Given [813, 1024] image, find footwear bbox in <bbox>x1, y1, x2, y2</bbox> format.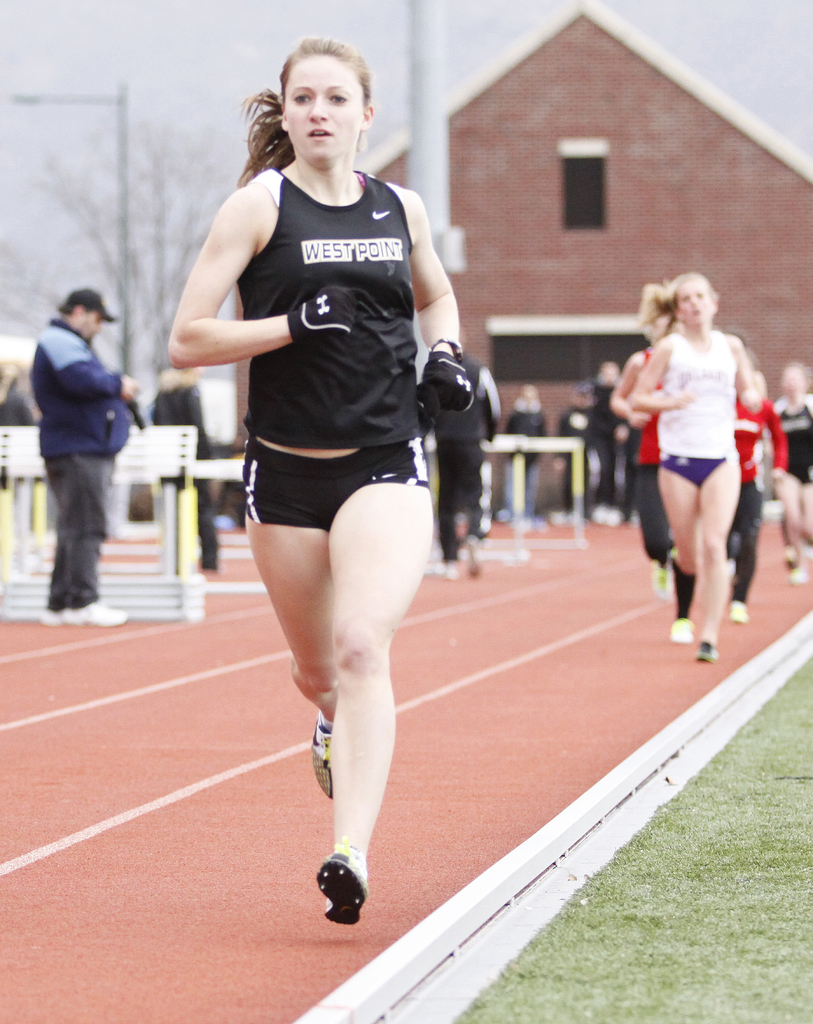
<bbox>783, 554, 807, 586</bbox>.
